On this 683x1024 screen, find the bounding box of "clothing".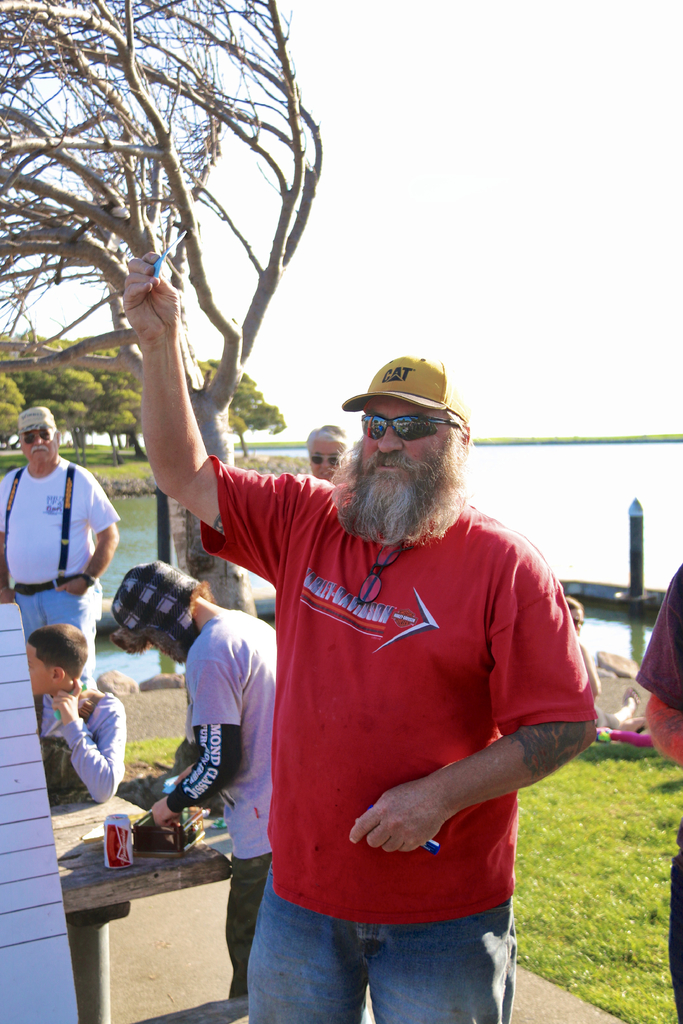
Bounding box: {"left": 205, "top": 375, "right": 579, "bottom": 990}.
